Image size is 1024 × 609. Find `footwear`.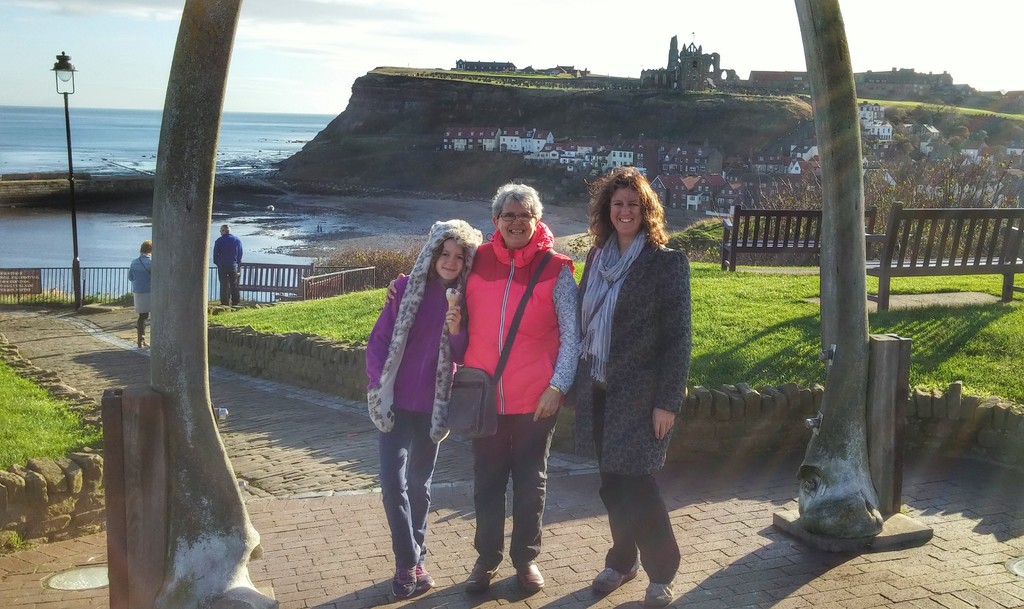
[461,555,499,599].
